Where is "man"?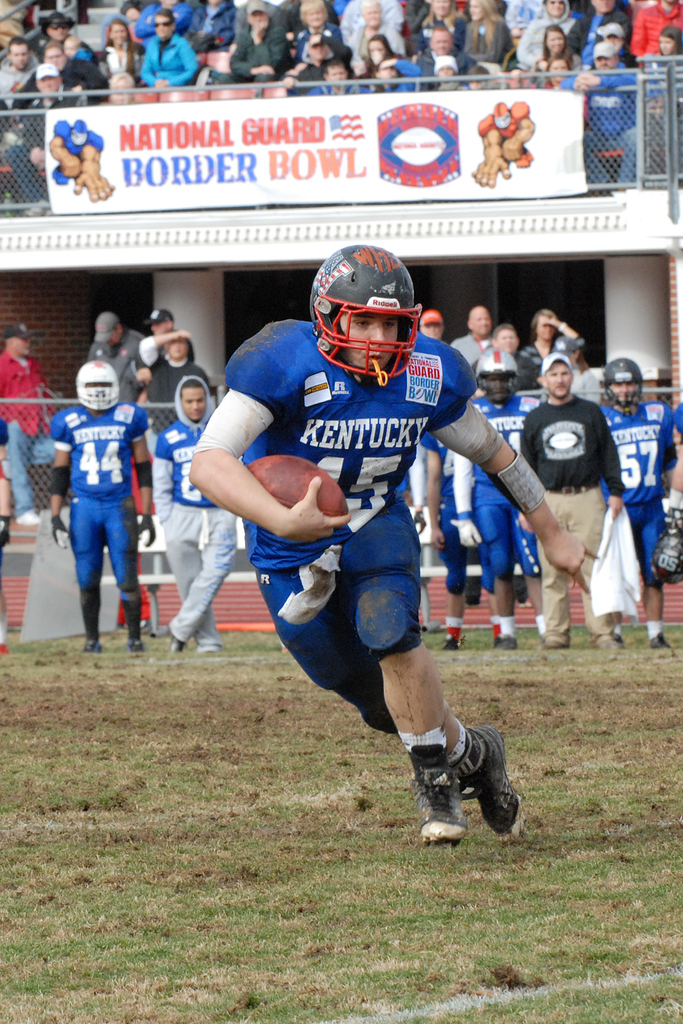
l=655, t=404, r=682, b=581.
